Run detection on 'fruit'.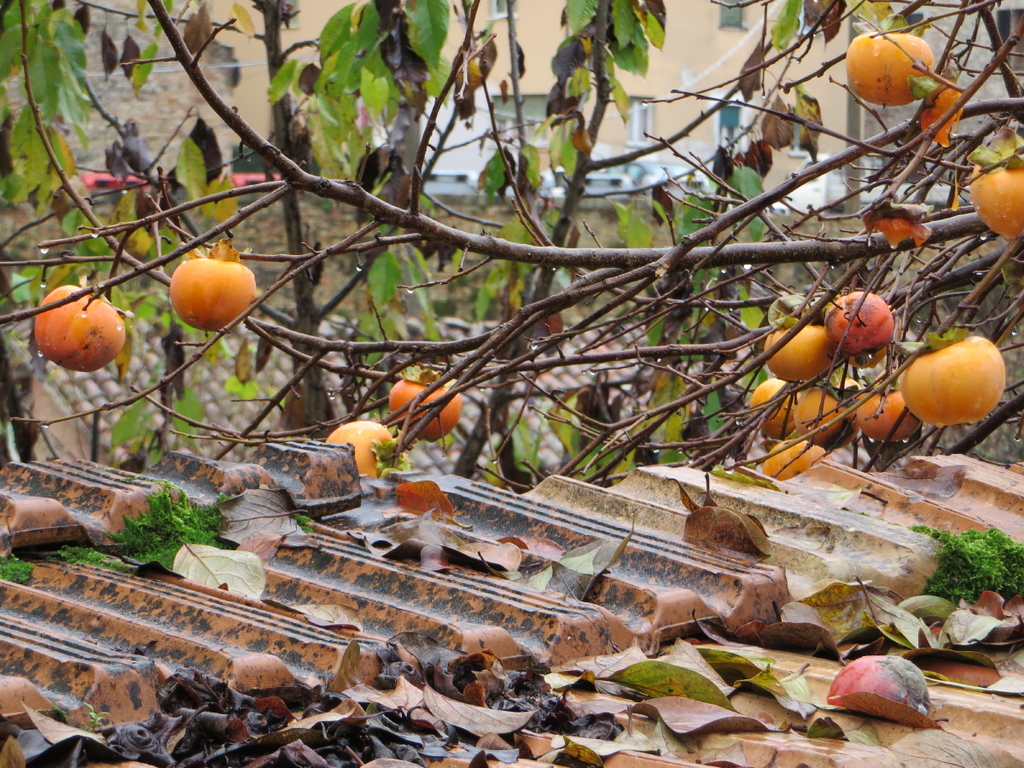
Result: region(33, 282, 128, 372).
